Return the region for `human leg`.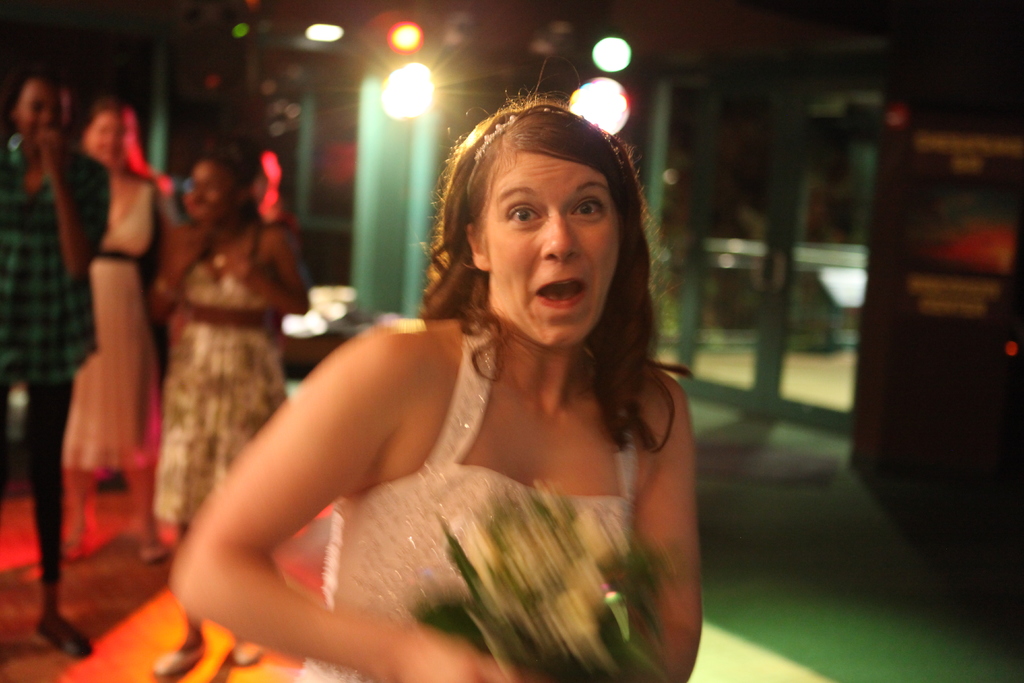
rect(154, 532, 206, 678).
